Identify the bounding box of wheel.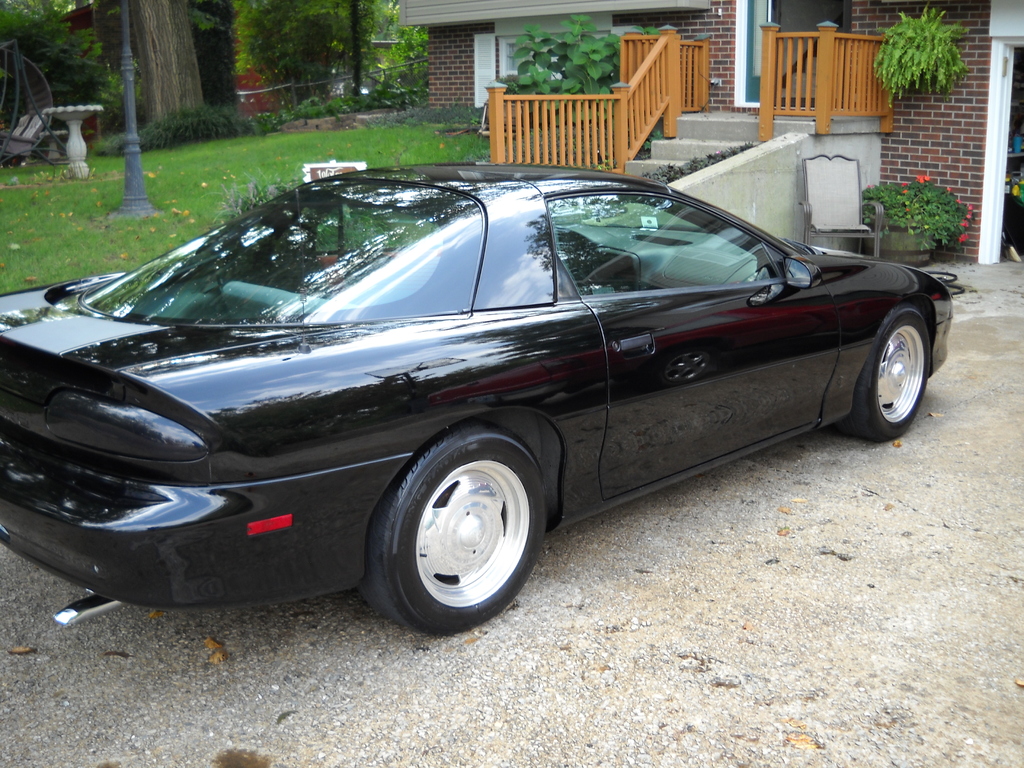
locate(366, 433, 543, 625).
